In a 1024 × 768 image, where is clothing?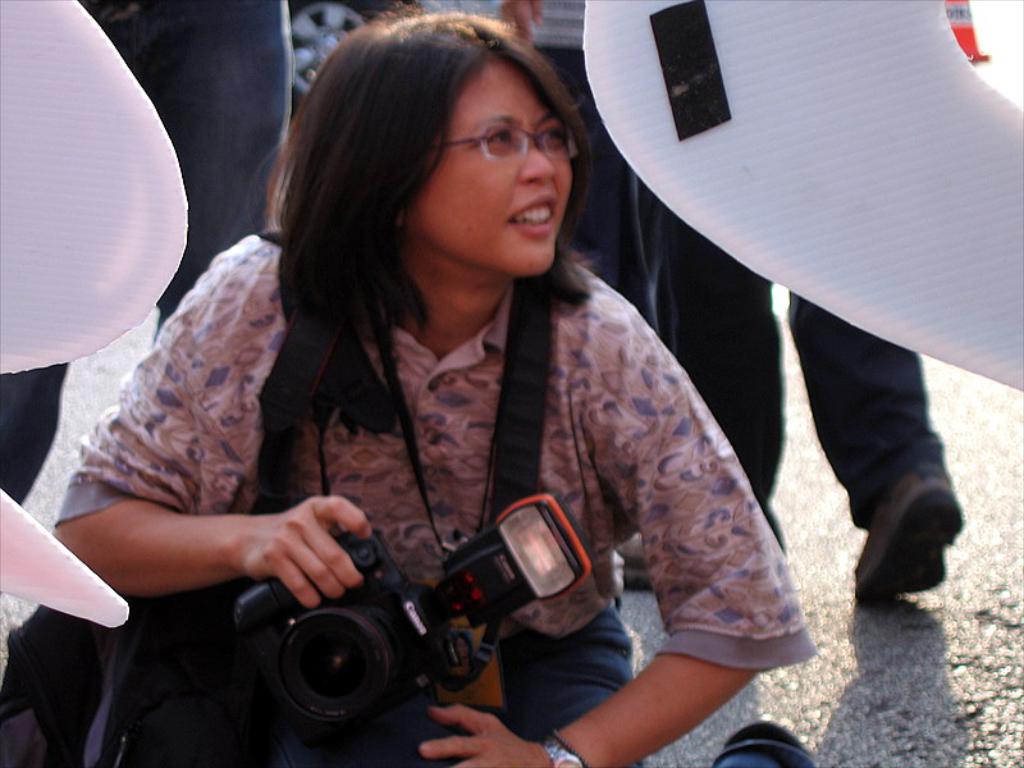
region(668, 212, 956, 549).
